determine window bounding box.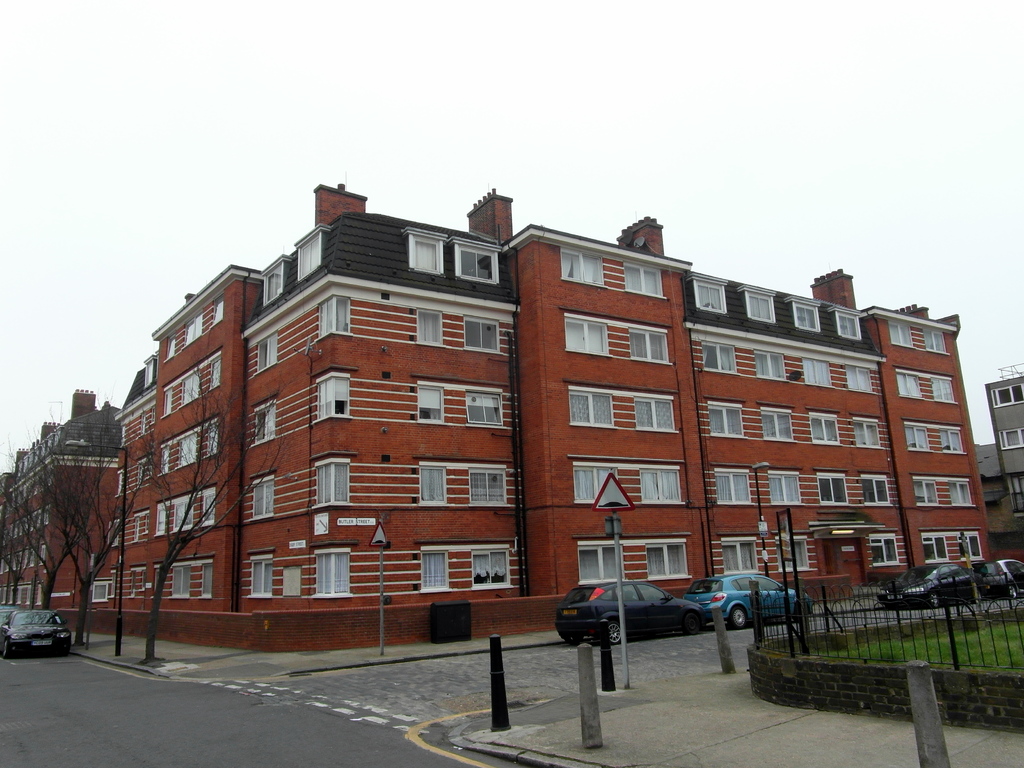
Determined: [left=311, top=552, right=349, bottom=595].
